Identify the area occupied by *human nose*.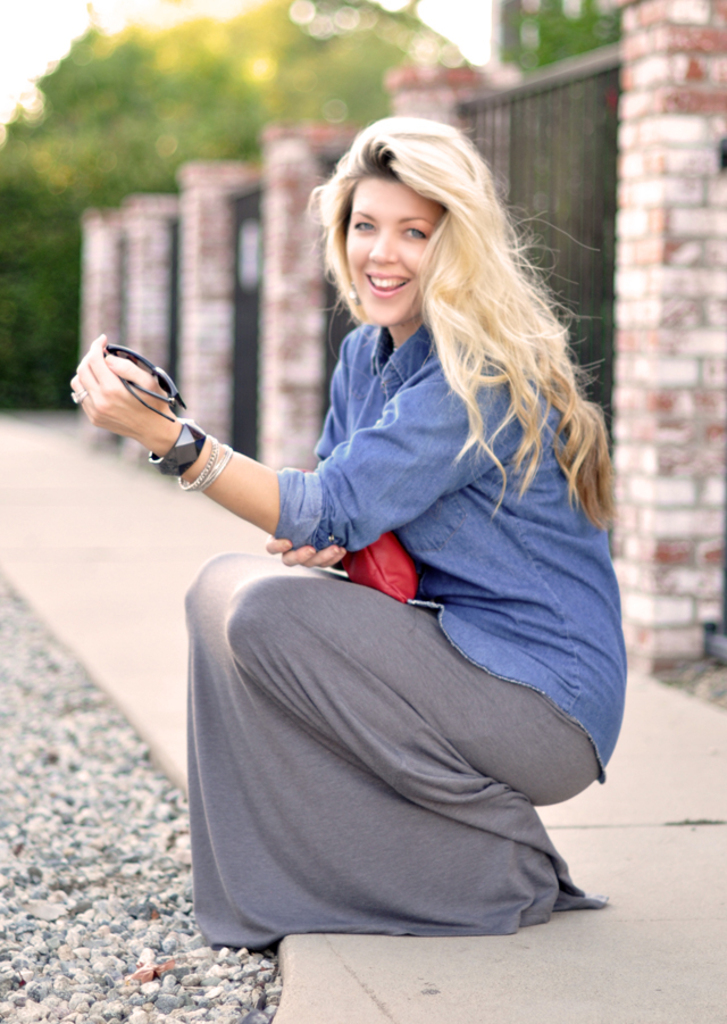
Area: (367, 235, 398, 267).
